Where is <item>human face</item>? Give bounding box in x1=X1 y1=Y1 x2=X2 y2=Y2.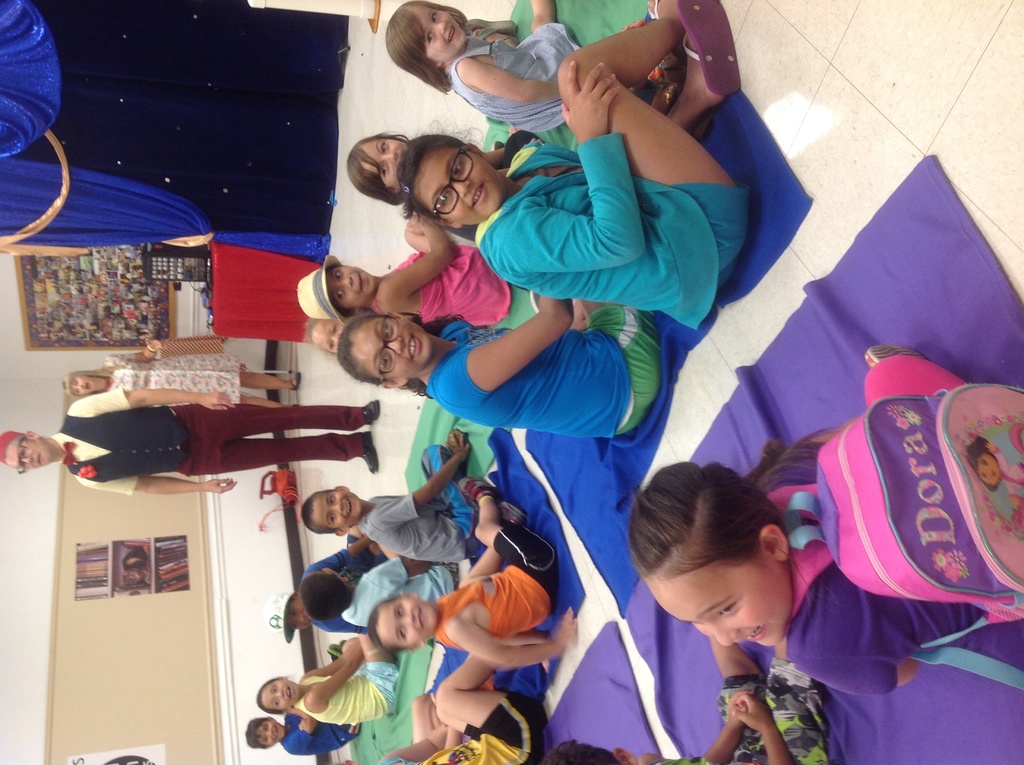
x1=70 y1=376 x2=95 y2=393.
